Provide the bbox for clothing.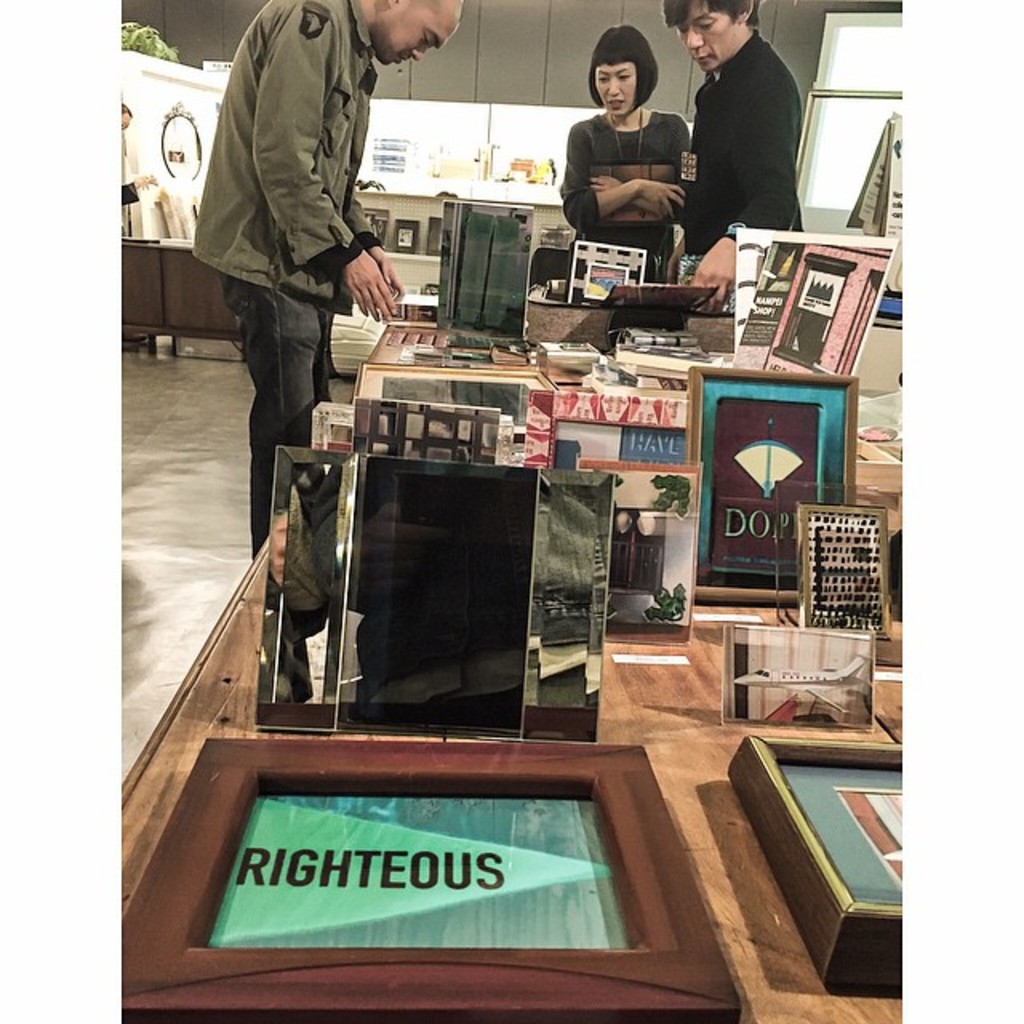
(left=685, top=0, right=826, bottom=235).
